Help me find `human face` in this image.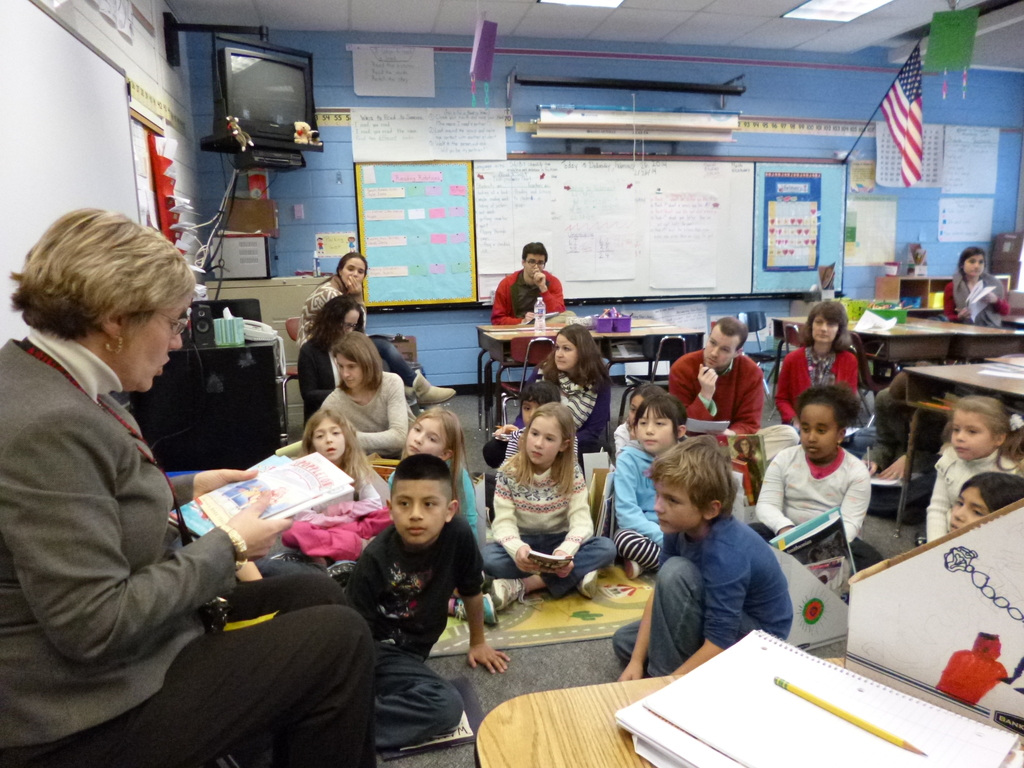
Found it: locate(628, 394, 641, 427).
